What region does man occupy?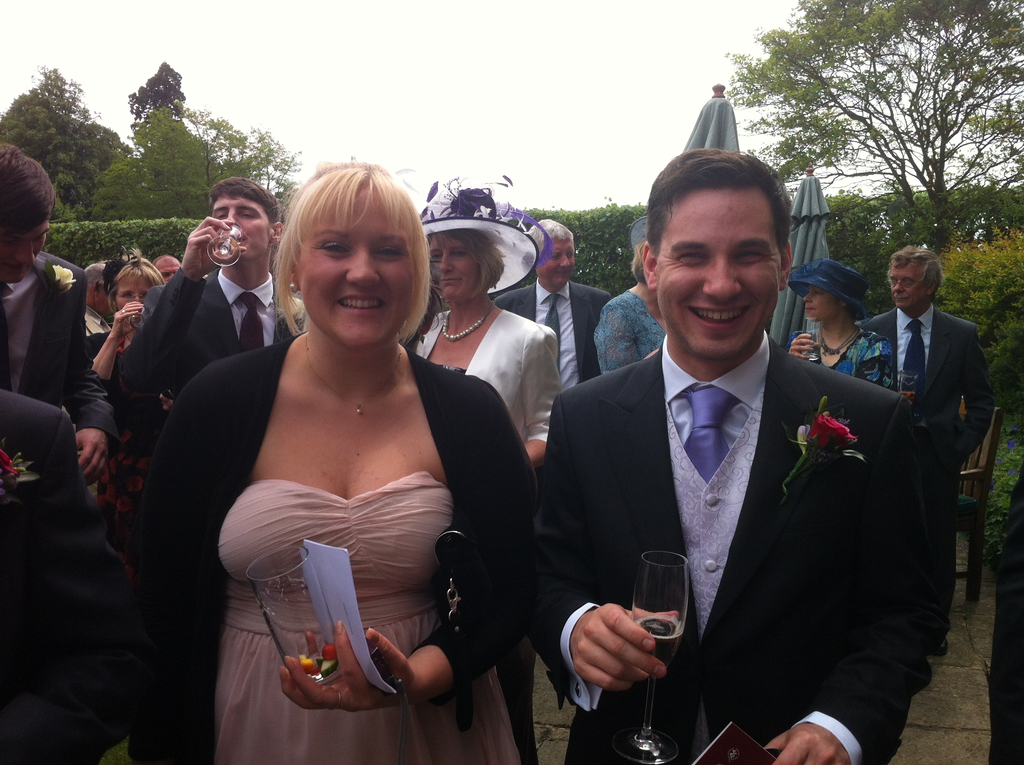
select_region(0, 385, 126, 764).
